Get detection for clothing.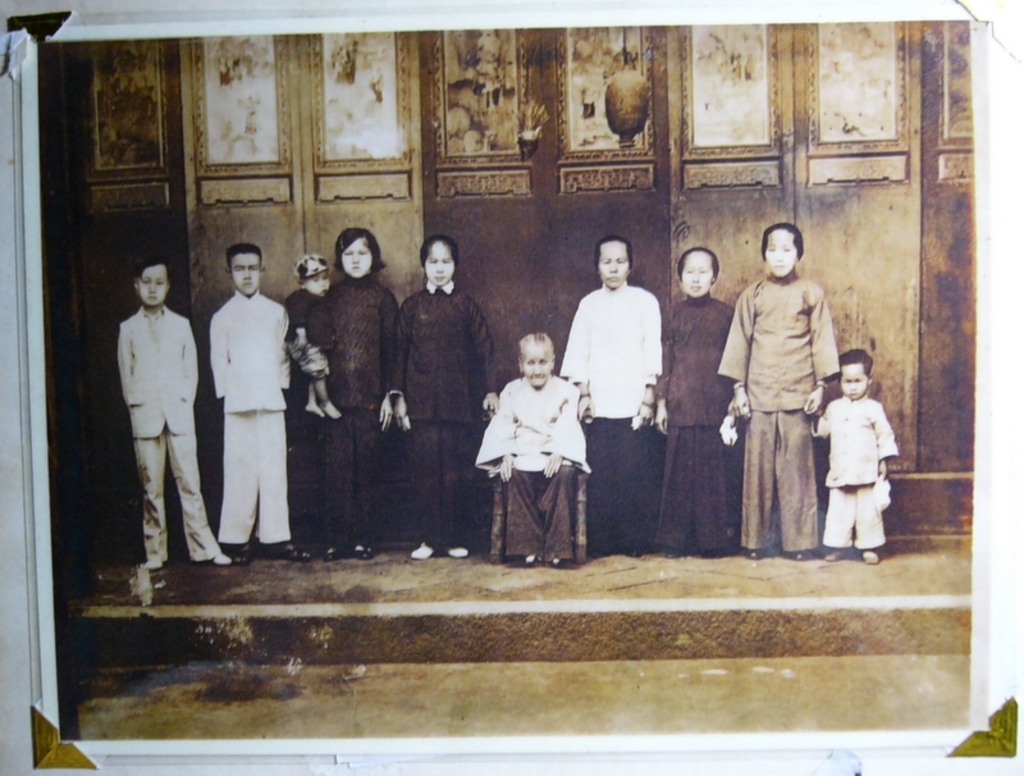
Detection: [left=298, top=277, right=401, bottom=552].
